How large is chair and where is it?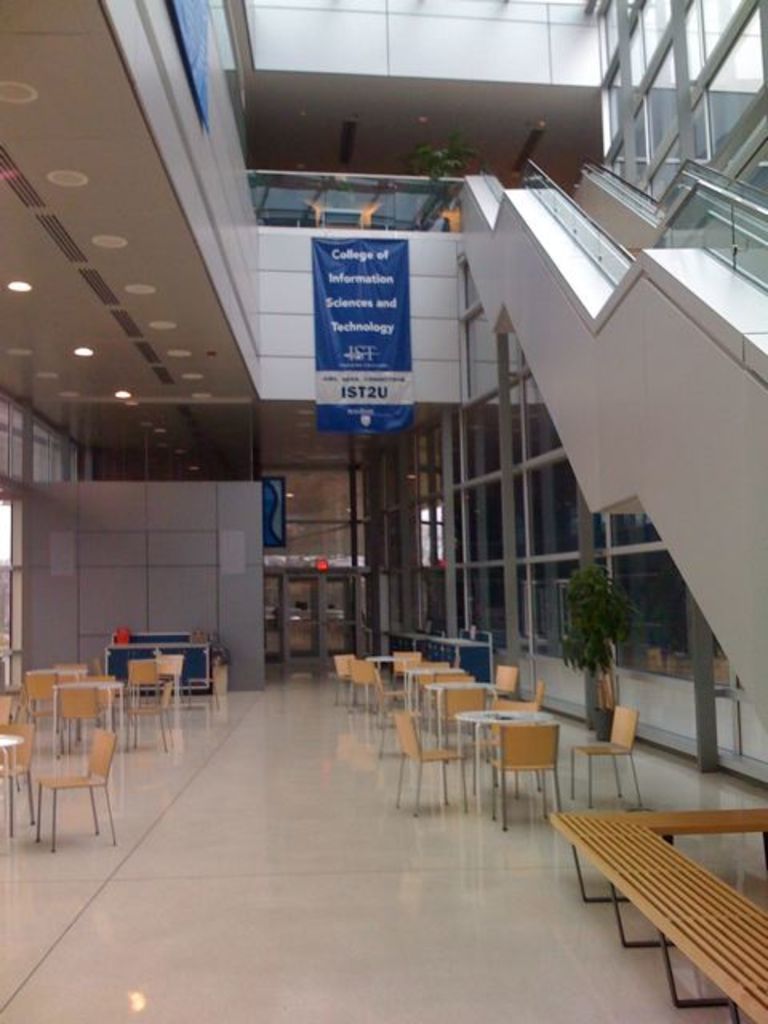
Bounding box: bbox(155, 656, 176, 702).
